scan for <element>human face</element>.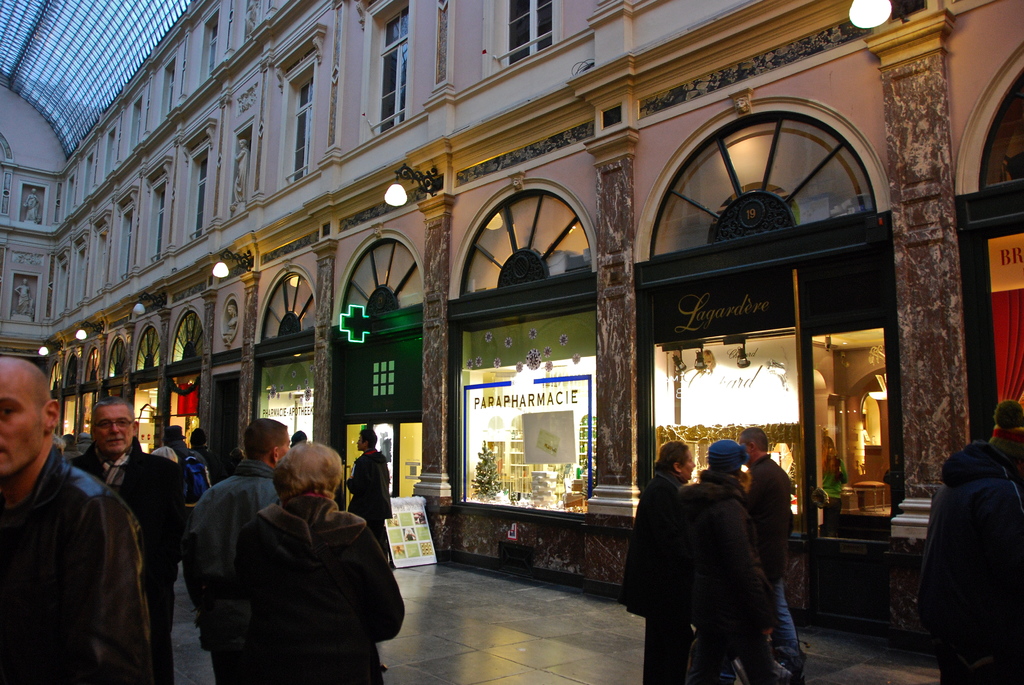
Scan result: bbox=[682, 452, 698, 481].
